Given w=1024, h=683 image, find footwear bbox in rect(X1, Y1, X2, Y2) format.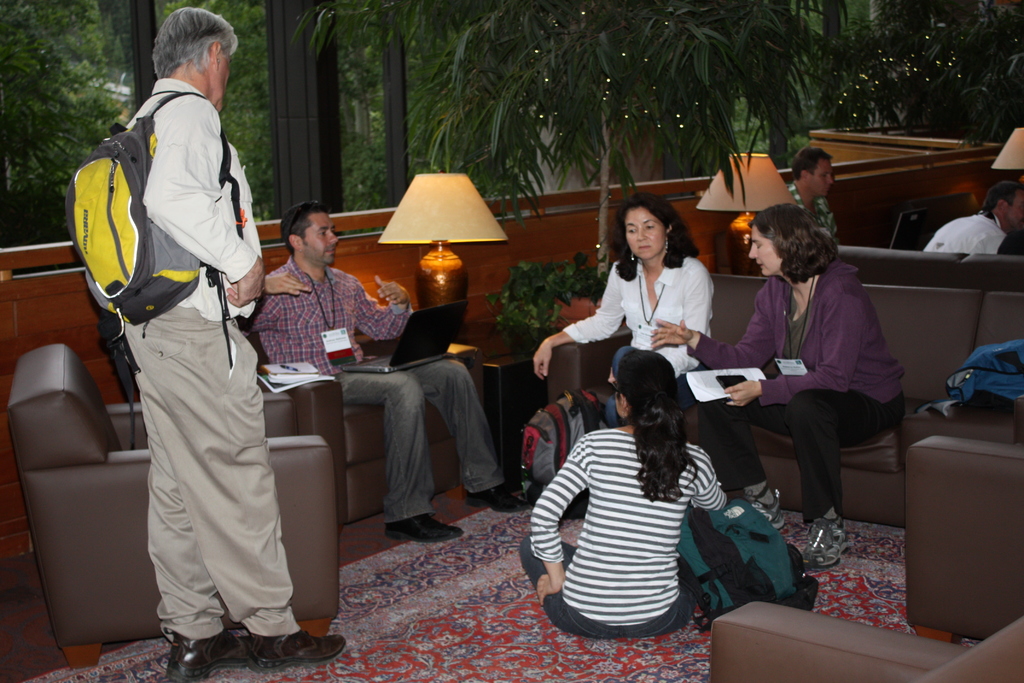
rect(243, 632, 349, 675).
